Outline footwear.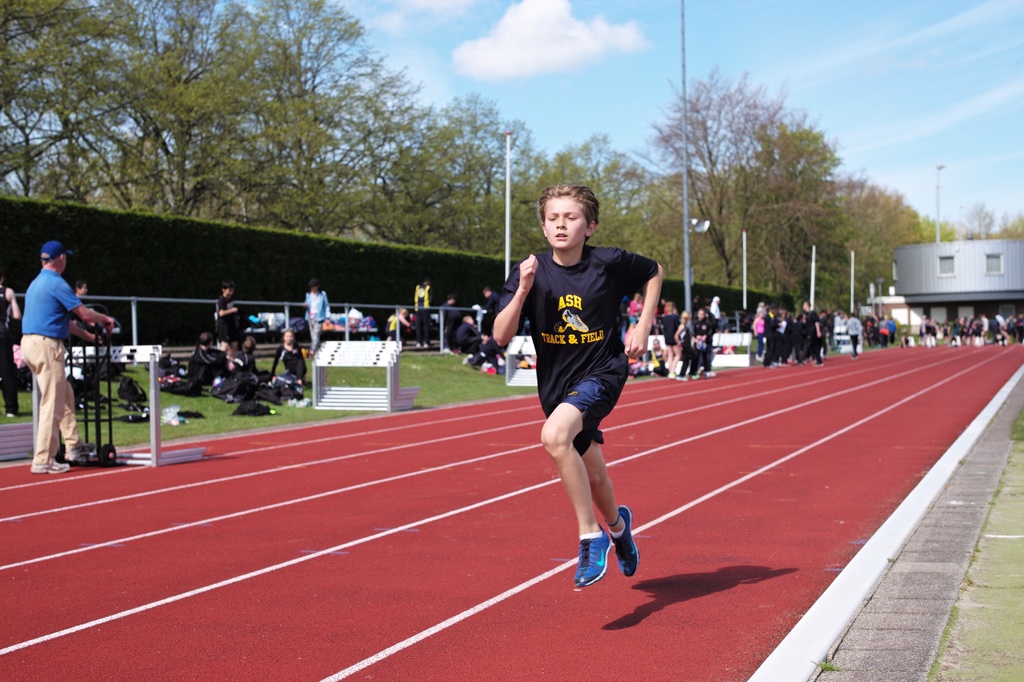
Outline: box(33, 457, 72, 475).
